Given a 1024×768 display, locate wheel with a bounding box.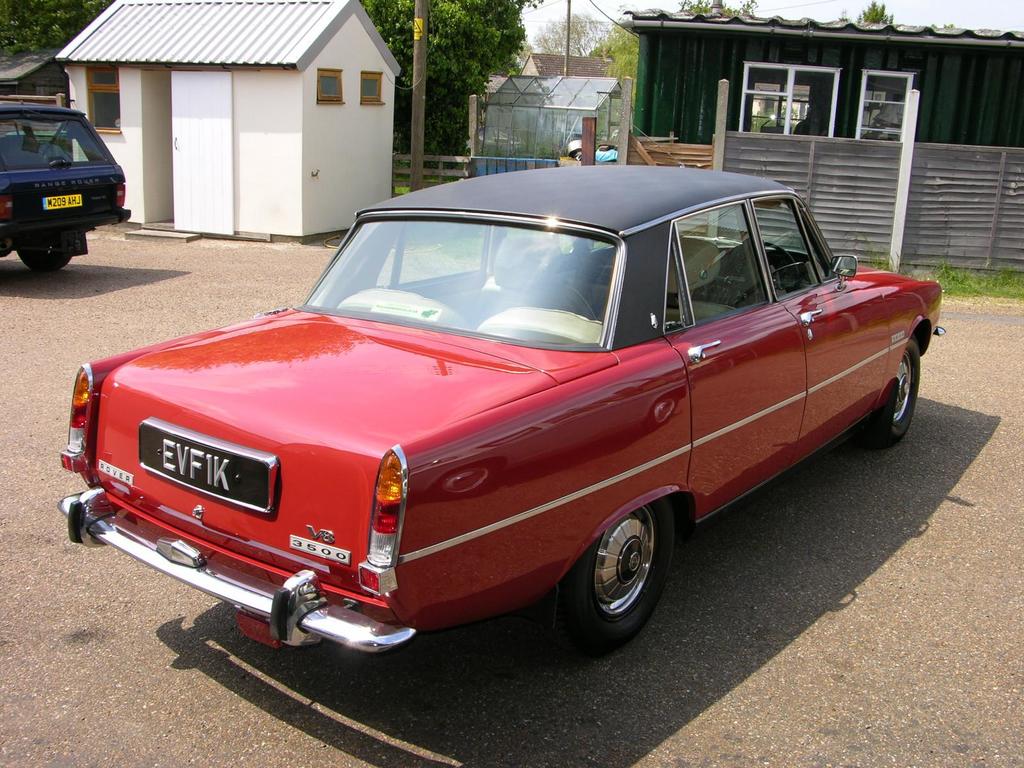
Located: <region>14, 228, 75, 268</region>.
